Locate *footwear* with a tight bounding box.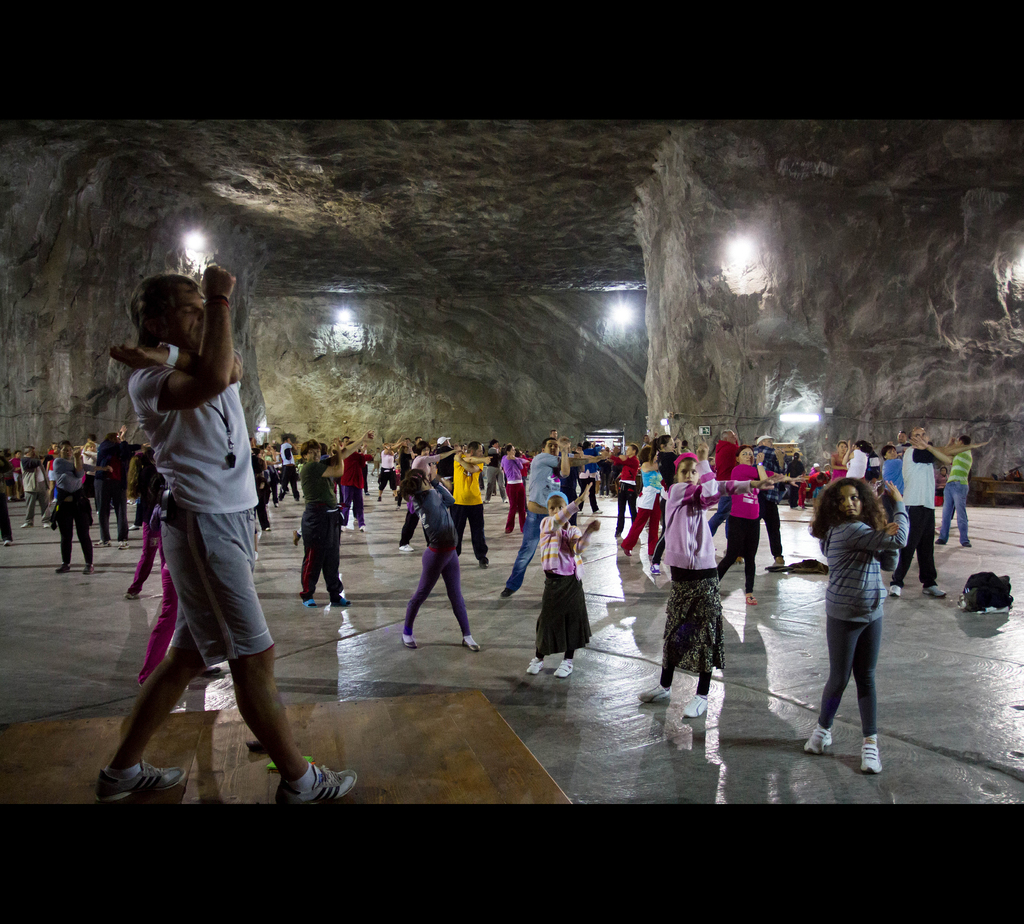
pyautogui.locateOnScreen(19, 522, 28, 527).
